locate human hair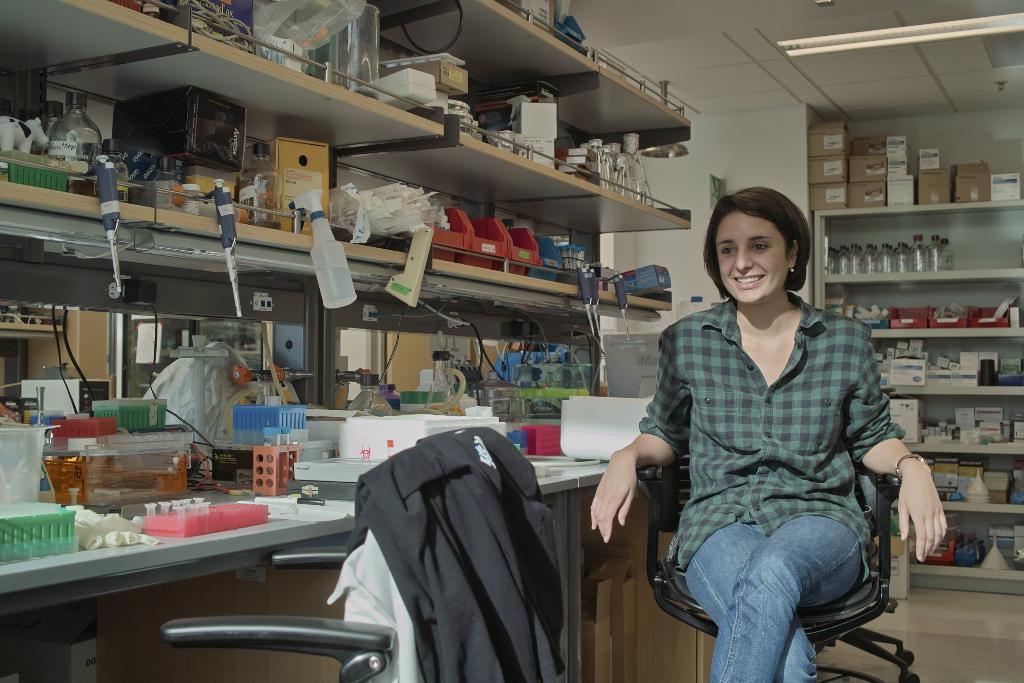
left=703, top=186, right=812, bottom=303
